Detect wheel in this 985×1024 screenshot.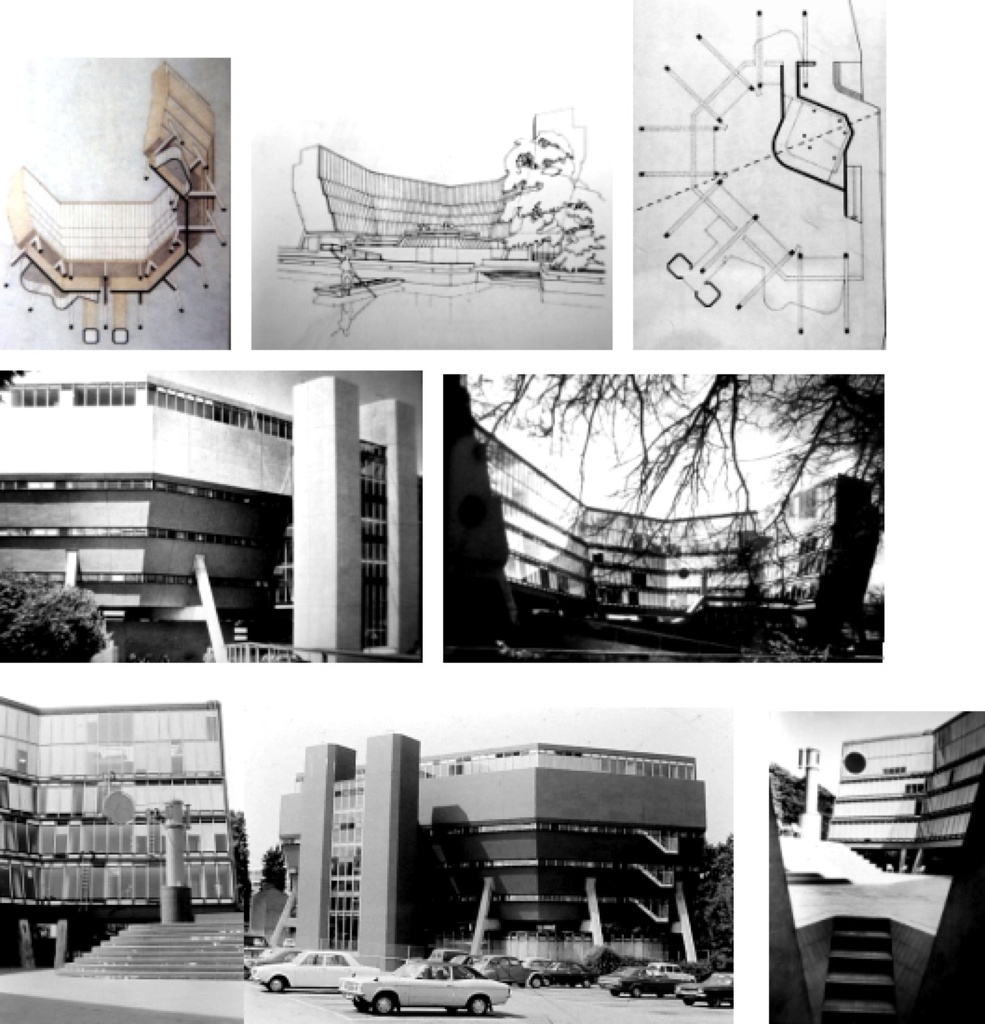
Detection: select_region(262, 976, 285, 997).
